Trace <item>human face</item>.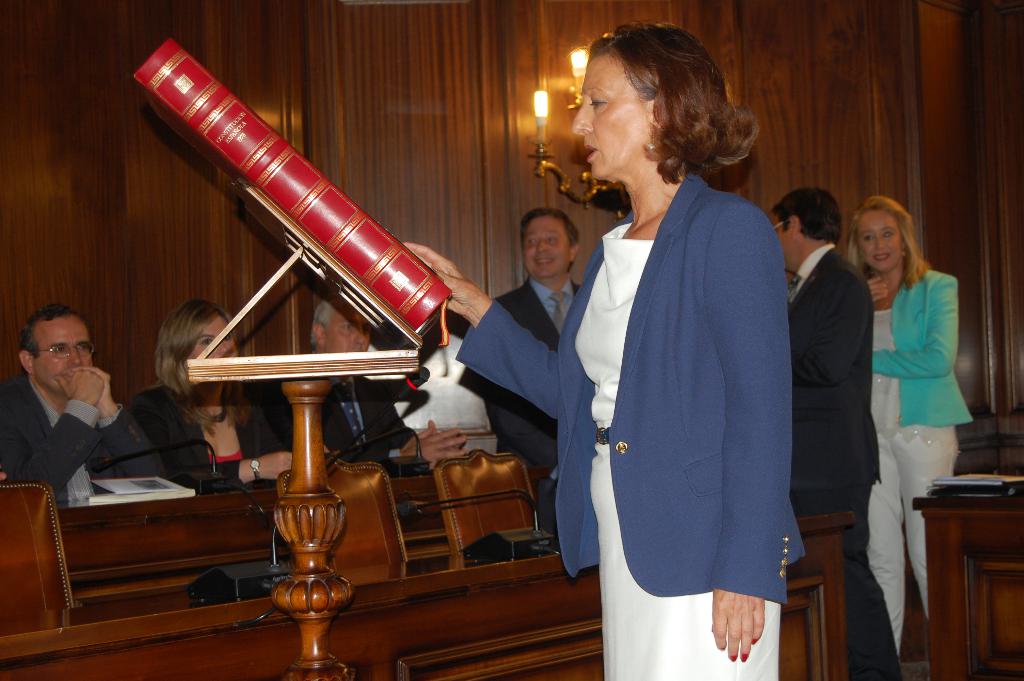
Traced to BBox(570, 54, 648, 179).
